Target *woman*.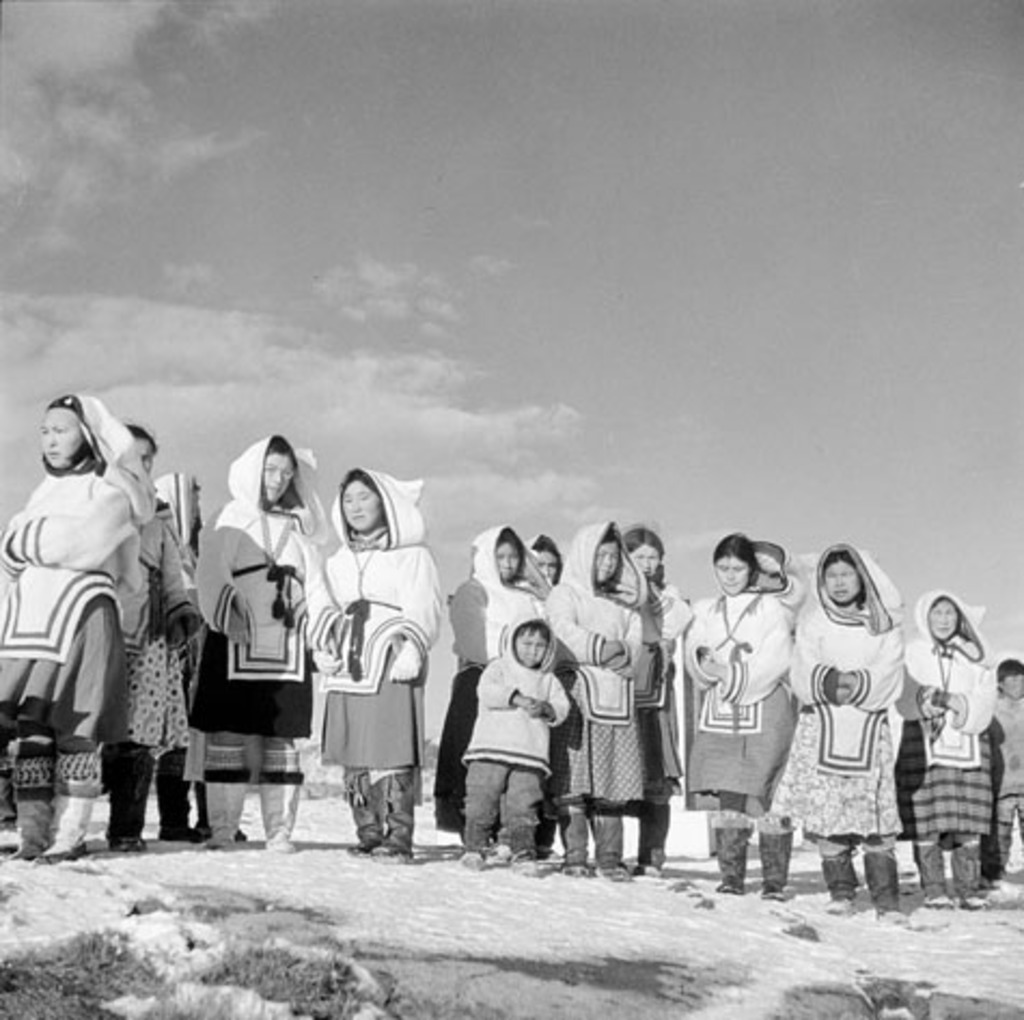
Target region: l=522, t=520, r=576, b=593.
